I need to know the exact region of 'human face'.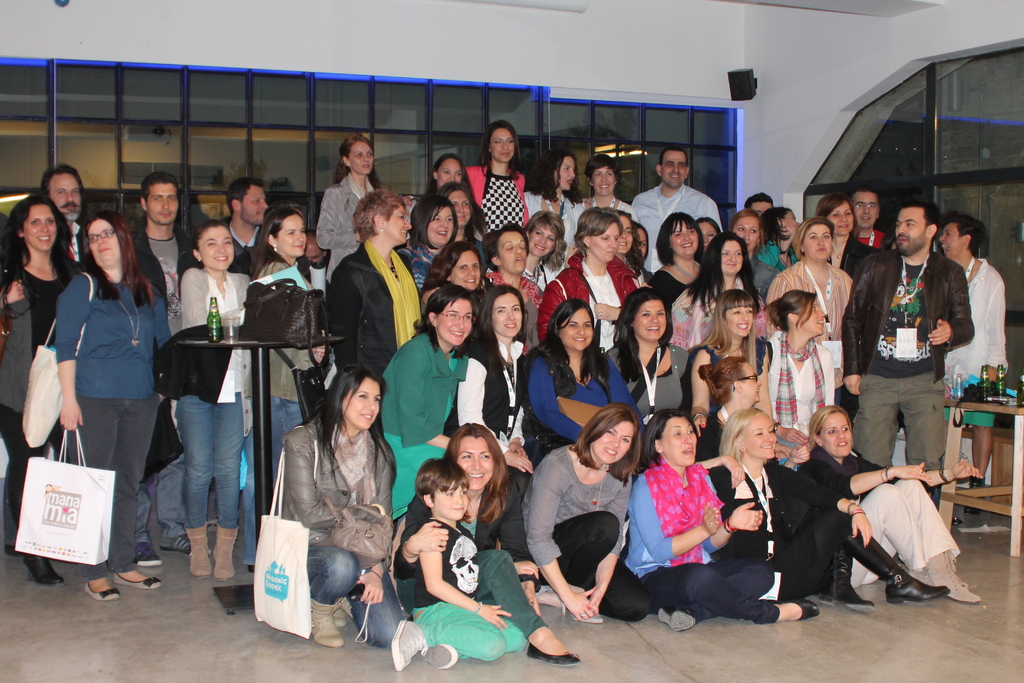
Region: [x1=492, y1=292, x2=521, y2=335].
